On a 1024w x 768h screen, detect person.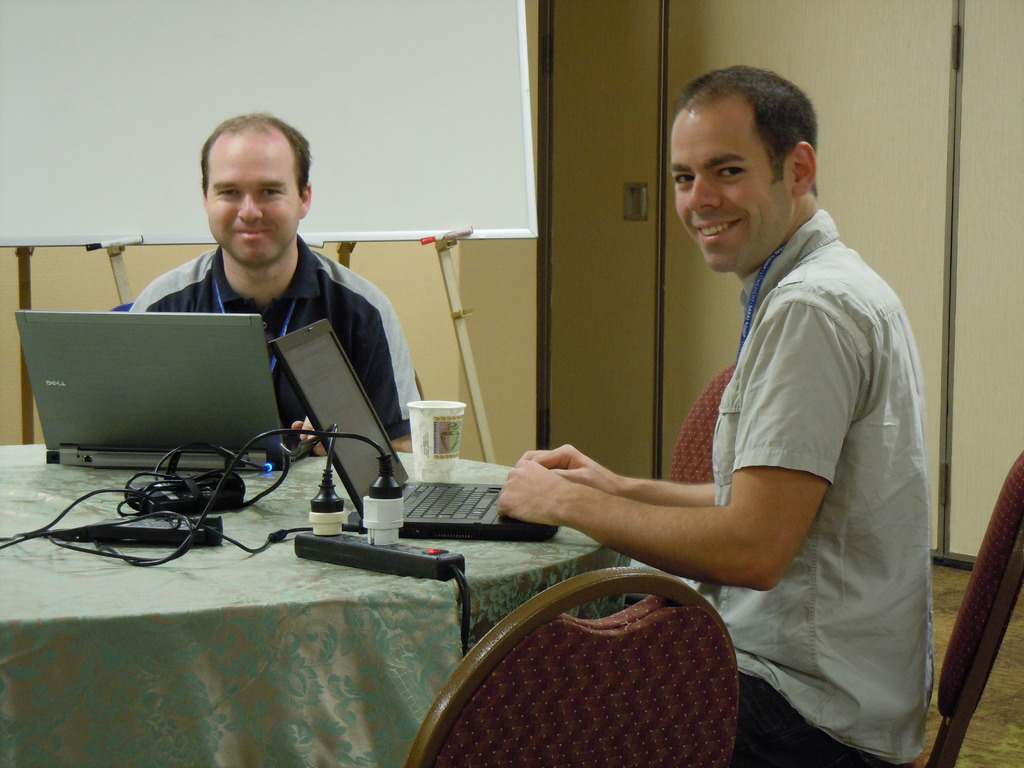
{"left": 499, "top": 65, "right": 932, "bottom": 767}.
